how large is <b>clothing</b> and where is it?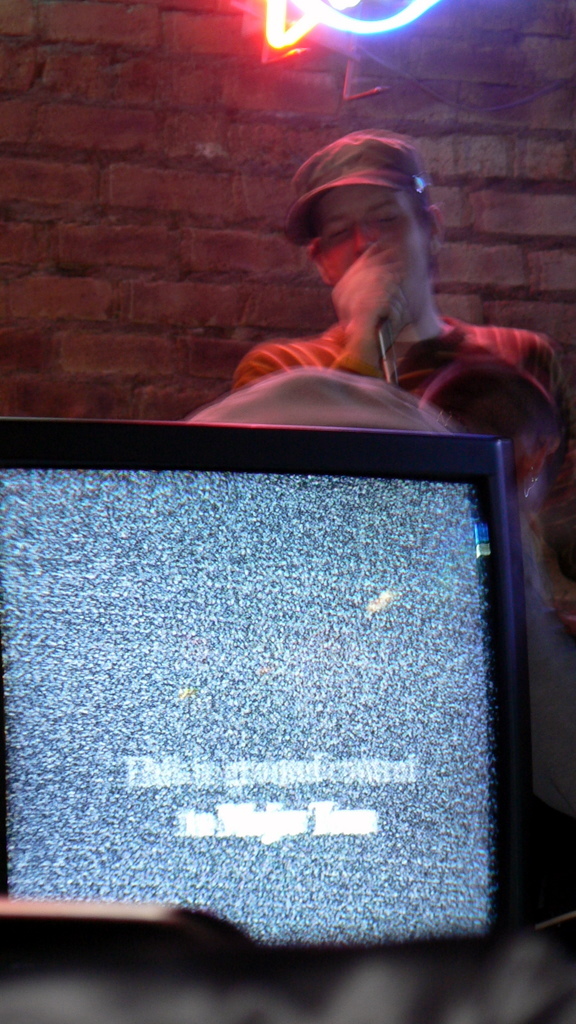
Bounding box: (left=230, top=313, right=575, bottom=416).
